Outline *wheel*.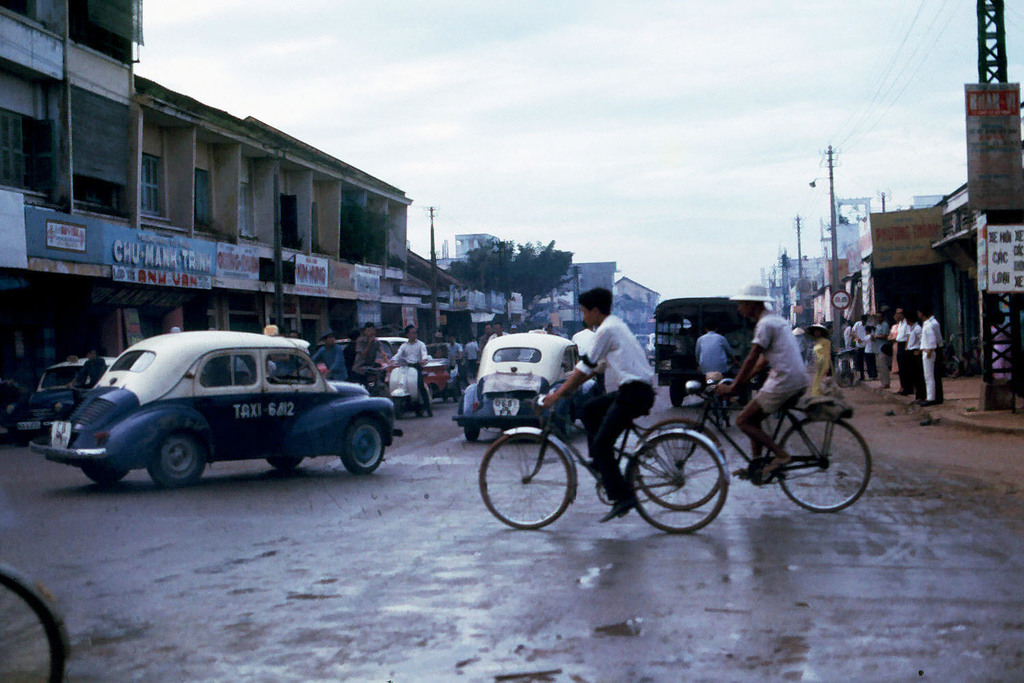
Outline: [779, 418, 873, 512].
